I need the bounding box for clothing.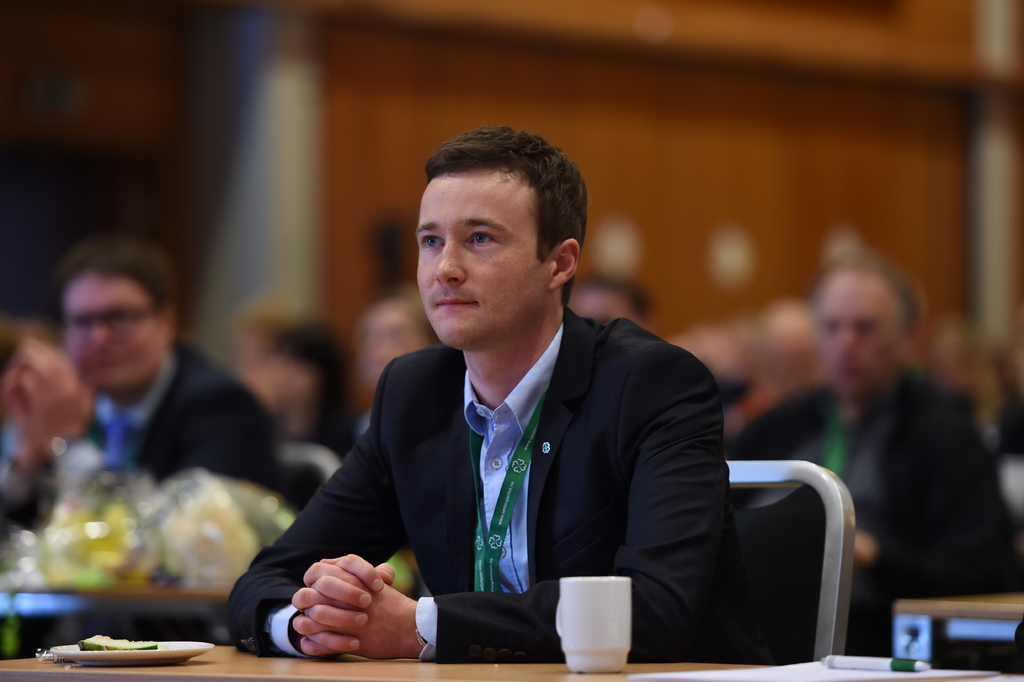
Here it is: detection(53, 337, 285, 500).
